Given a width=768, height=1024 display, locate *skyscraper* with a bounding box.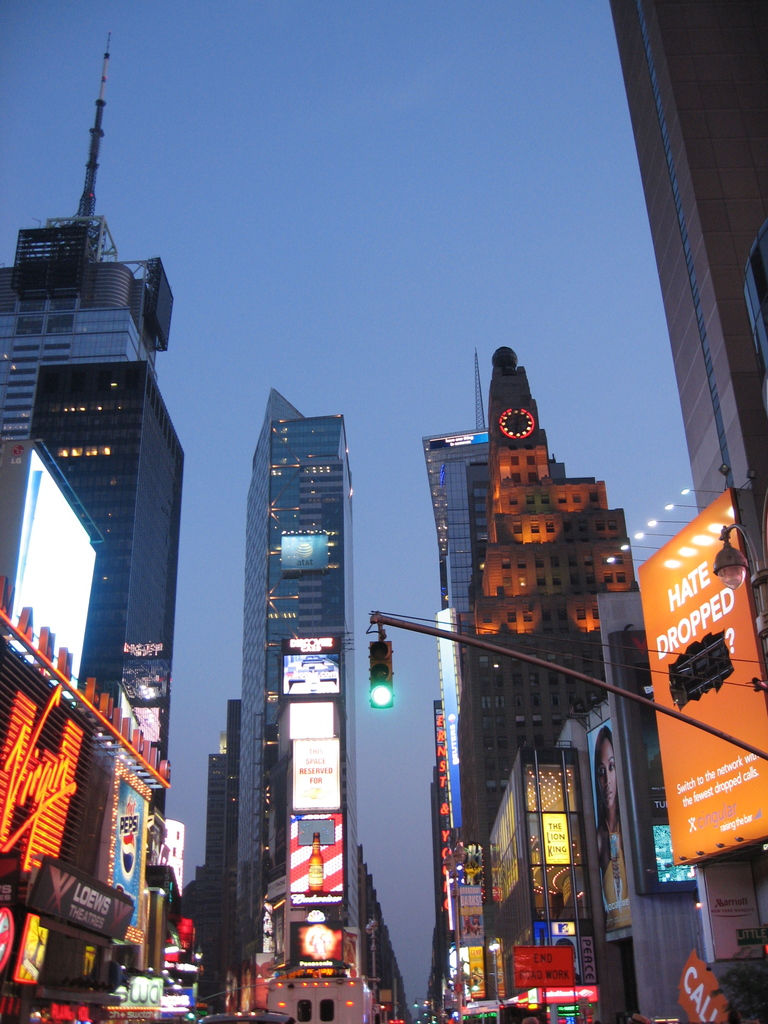
Located: crop(0, 29, 159, 1005).
